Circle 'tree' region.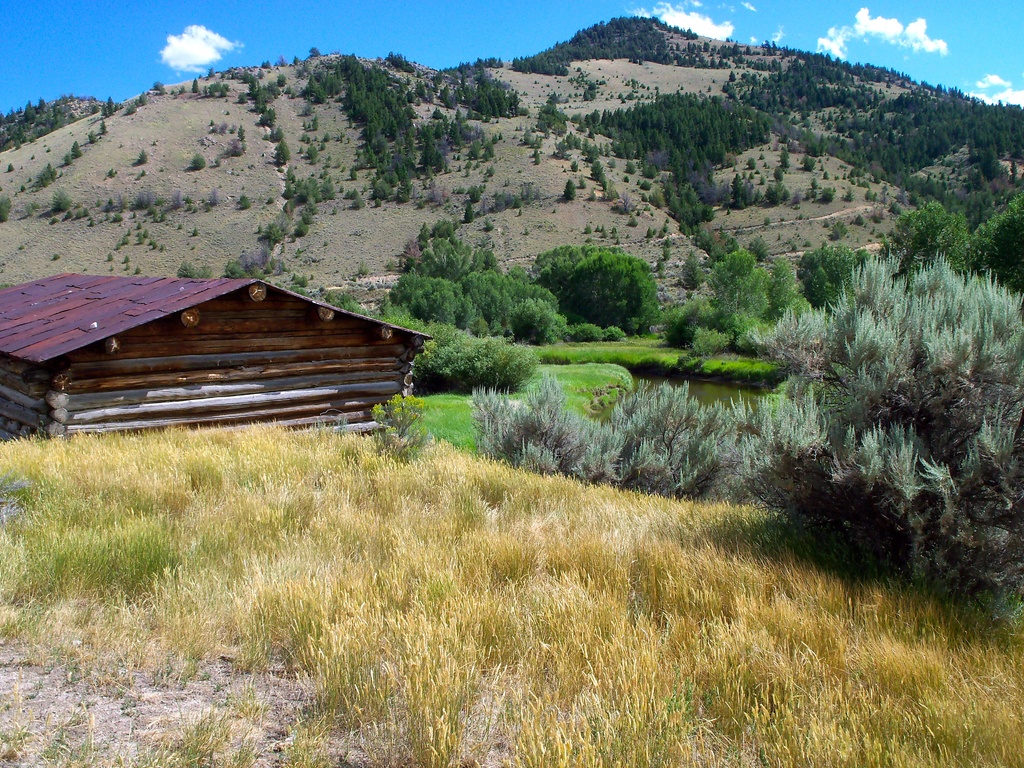
Region: 609 228 619 236.
